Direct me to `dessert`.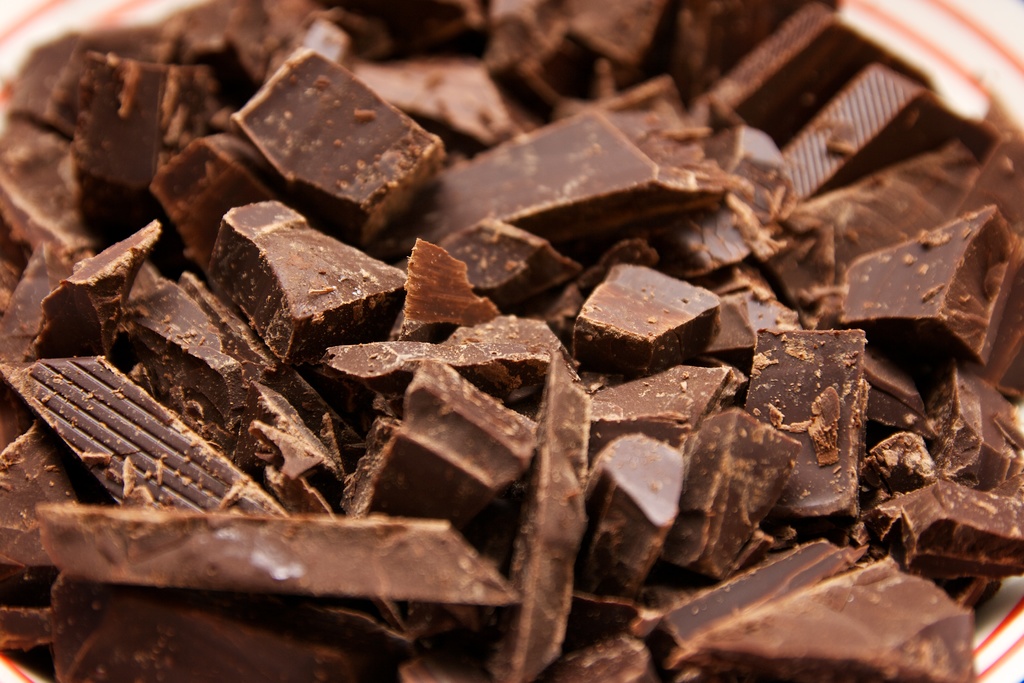
Direction: 216:199:387:355.
